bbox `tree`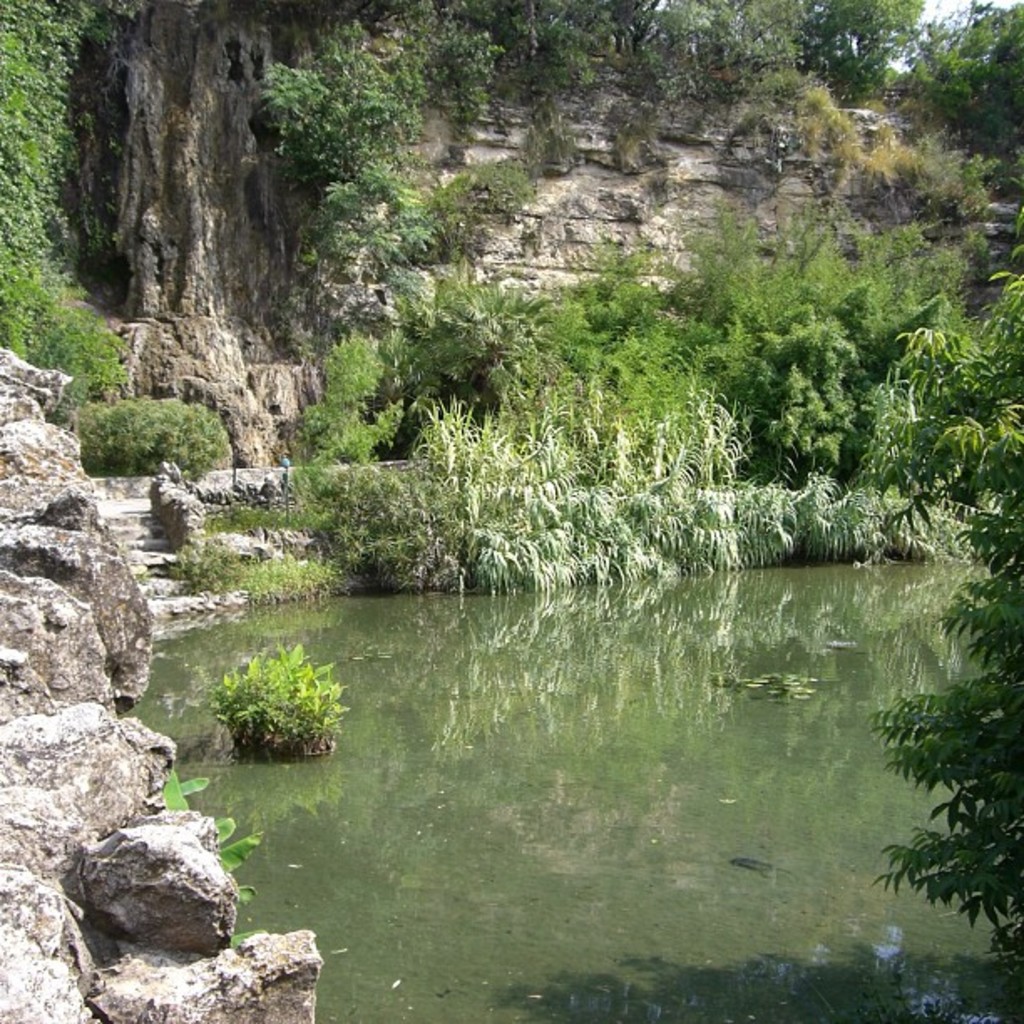
855, 258, 1022, 952
